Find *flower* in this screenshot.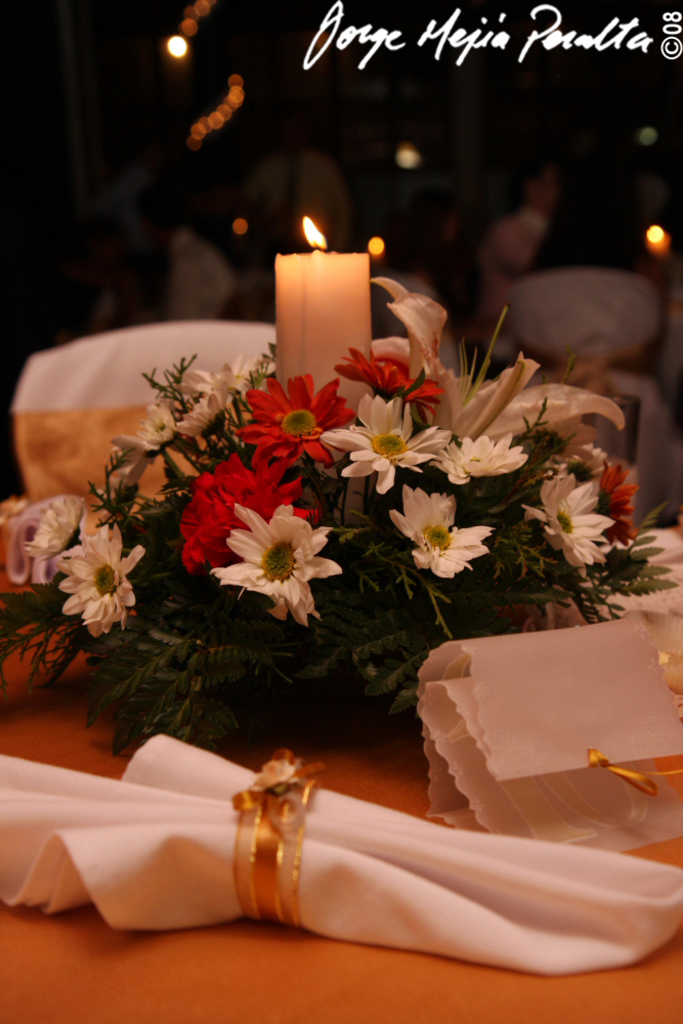
The bounding box for *flower* is bbox=[190, 329, 263, 406].
